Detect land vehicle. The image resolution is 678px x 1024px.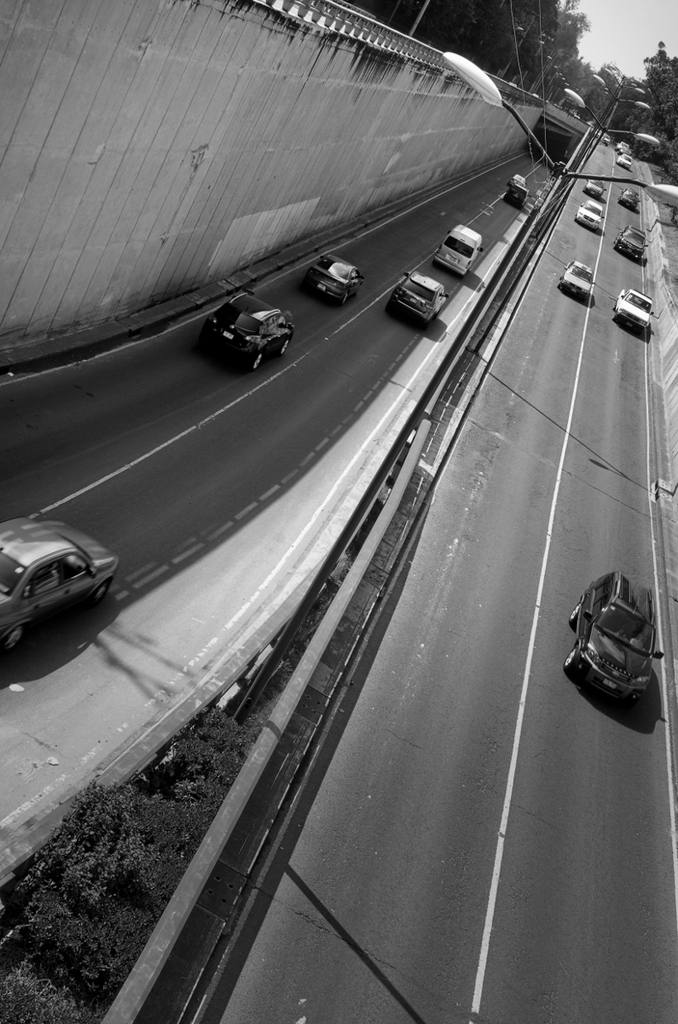
{"left": 390, "top": 271, "right": 448, "bottom": 324}.
